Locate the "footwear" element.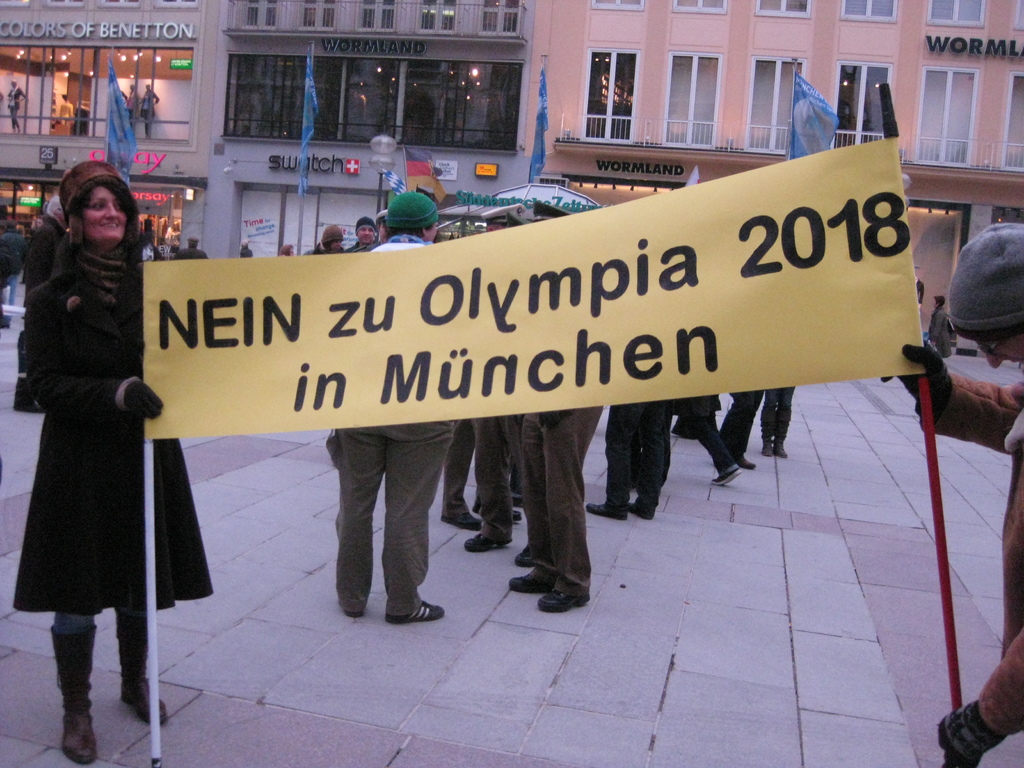
Element bbox: left=339, top=591, right=372, bottom=623.
